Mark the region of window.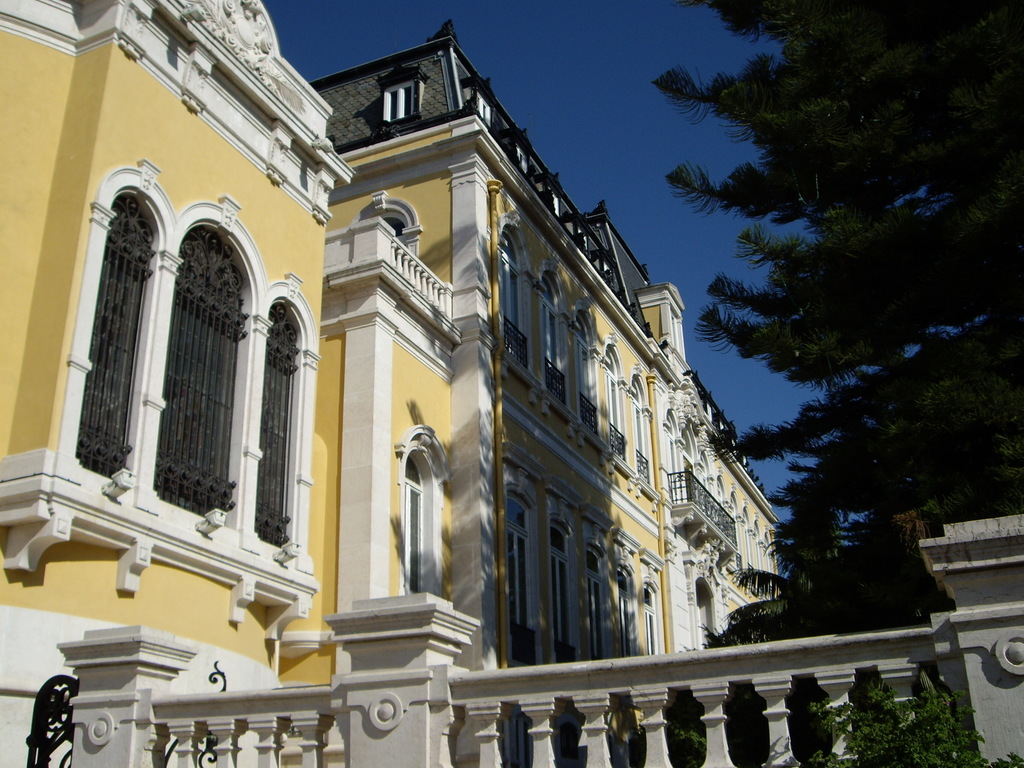
Region: bbox=[501, 206, 534, 380].
